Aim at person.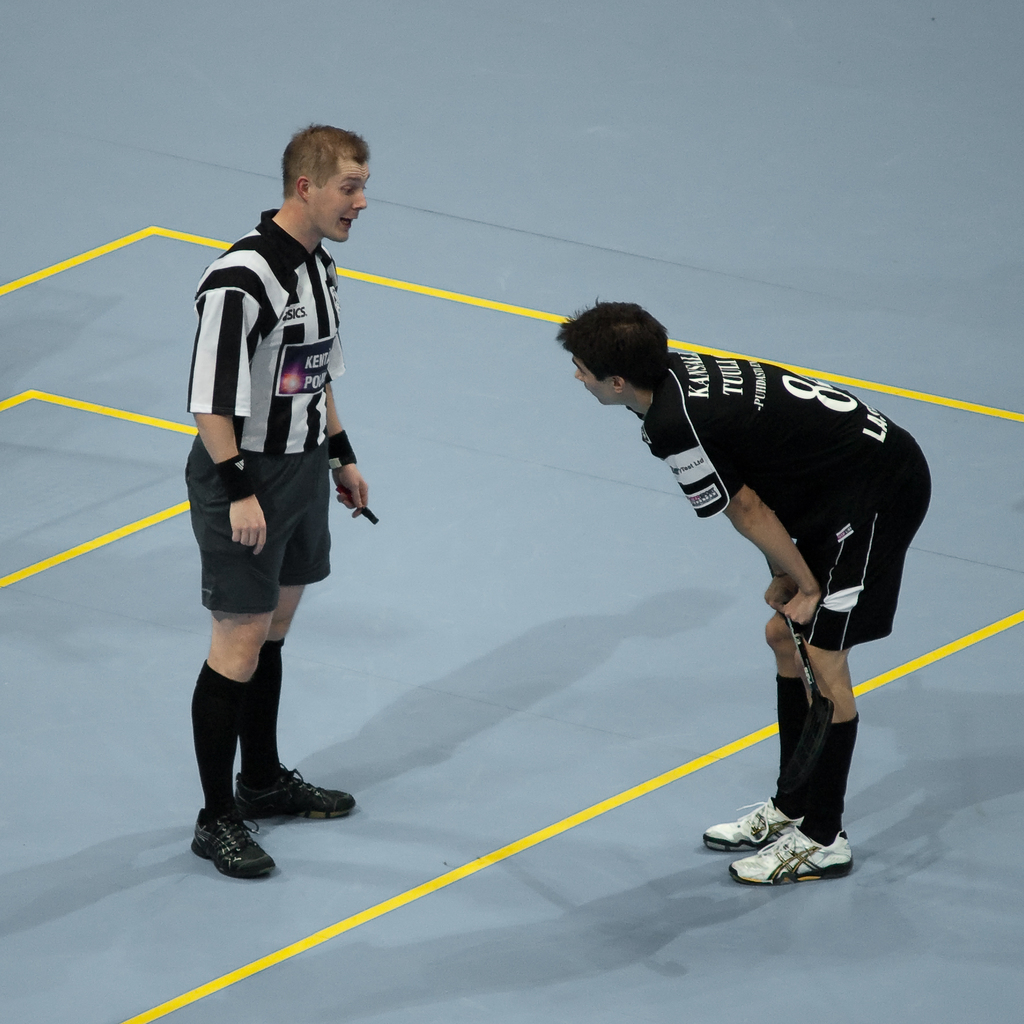
Aimed at BBox(554, 295, 934, 883).
